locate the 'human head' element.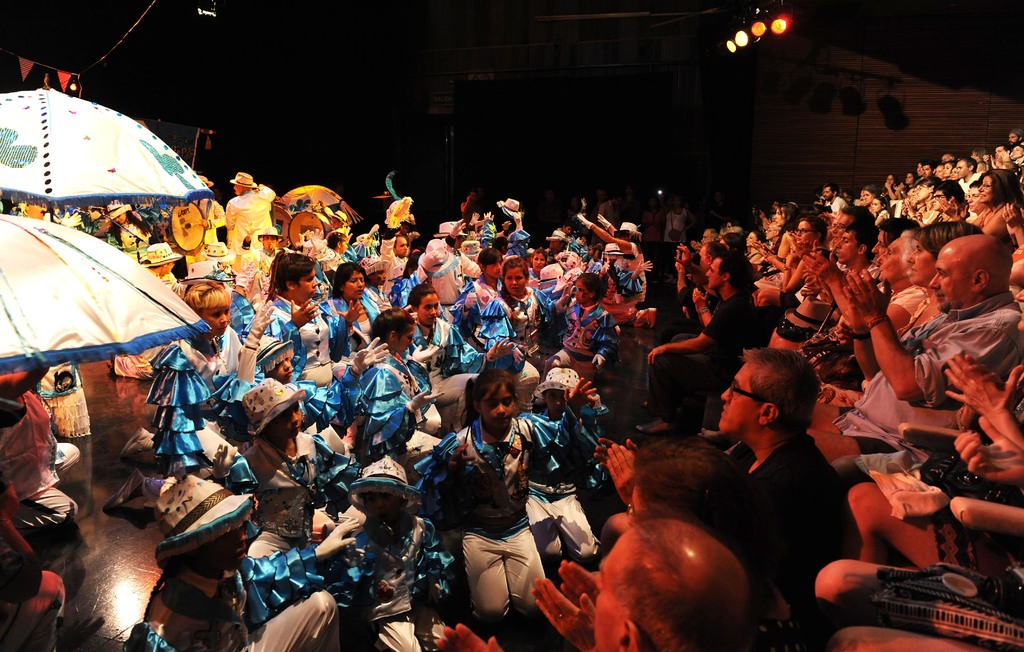
Element bbox: [left=673, top=196, right=684, bottom=210].
